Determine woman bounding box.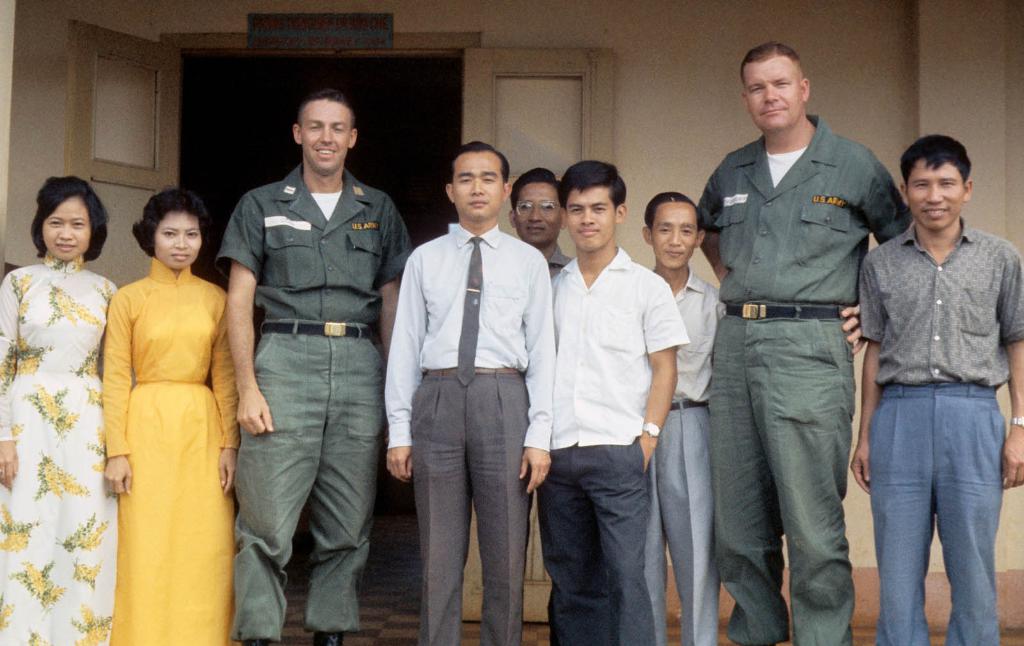
Determined: [107,181,246,645].
